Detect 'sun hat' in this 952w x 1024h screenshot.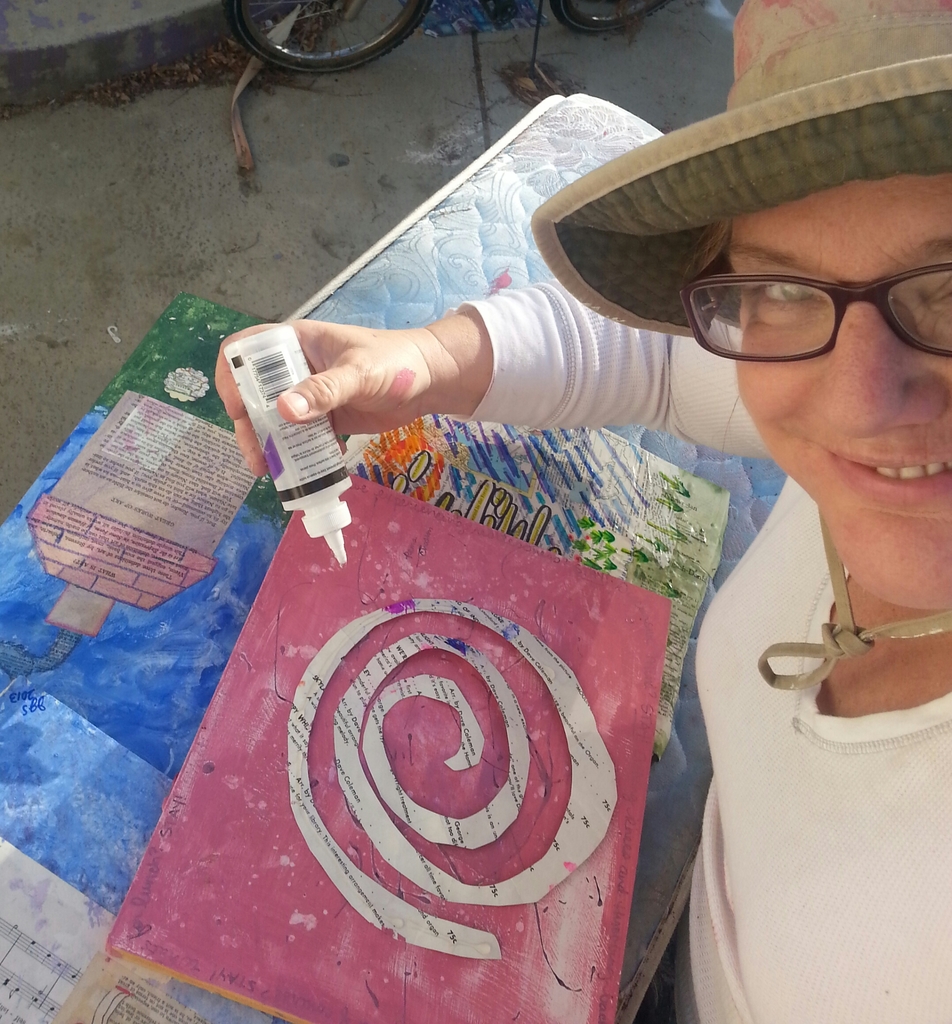
Detection: bbox=(518, 0, 951, 342).
